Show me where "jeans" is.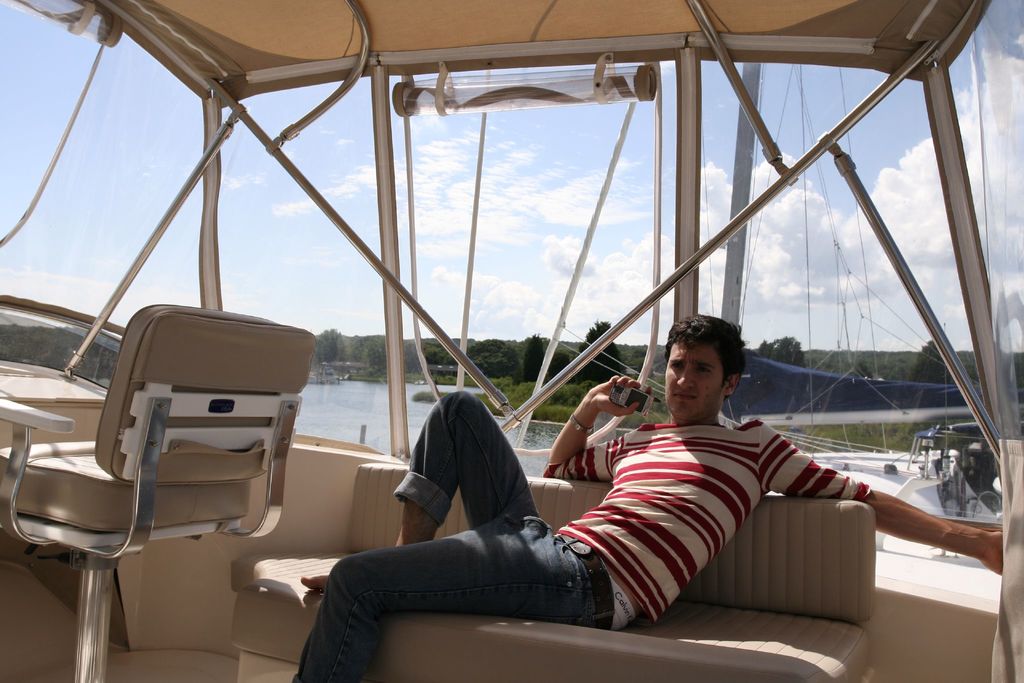
"jeans" is at 292, 388, 613, 682.
